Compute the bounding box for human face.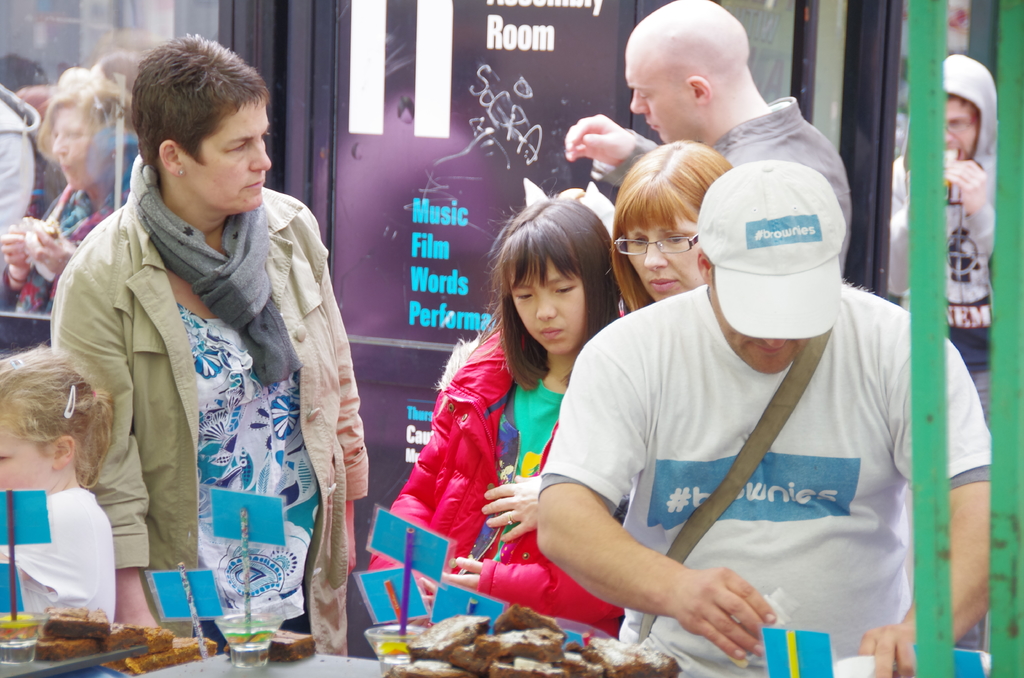
<region>524, 266, 596, 359</region>.
